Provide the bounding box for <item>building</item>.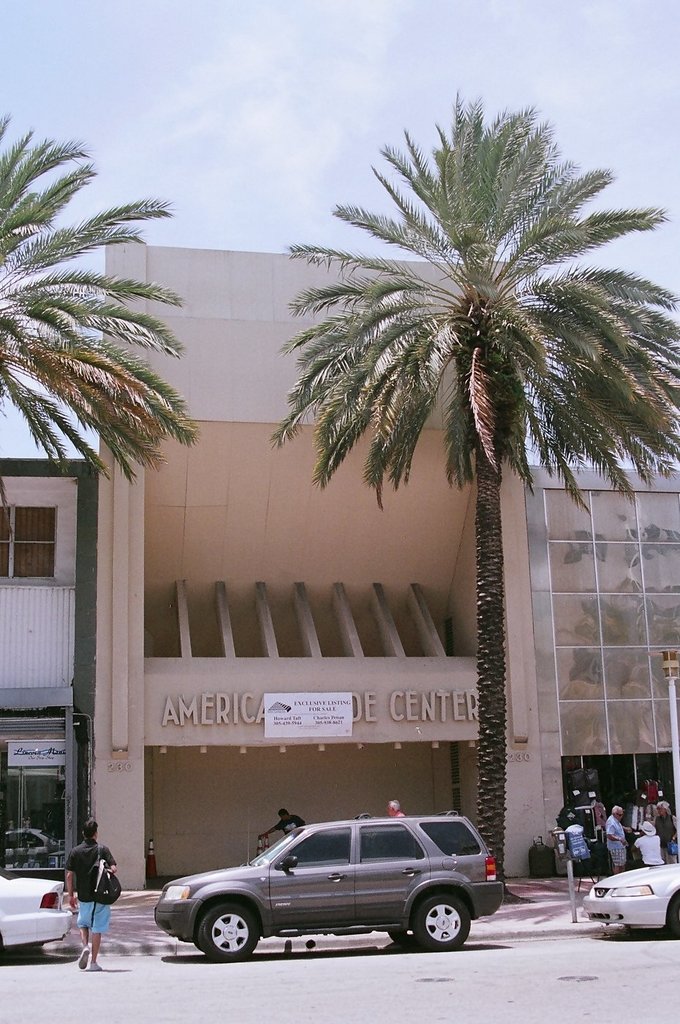
0:456:97:886.
